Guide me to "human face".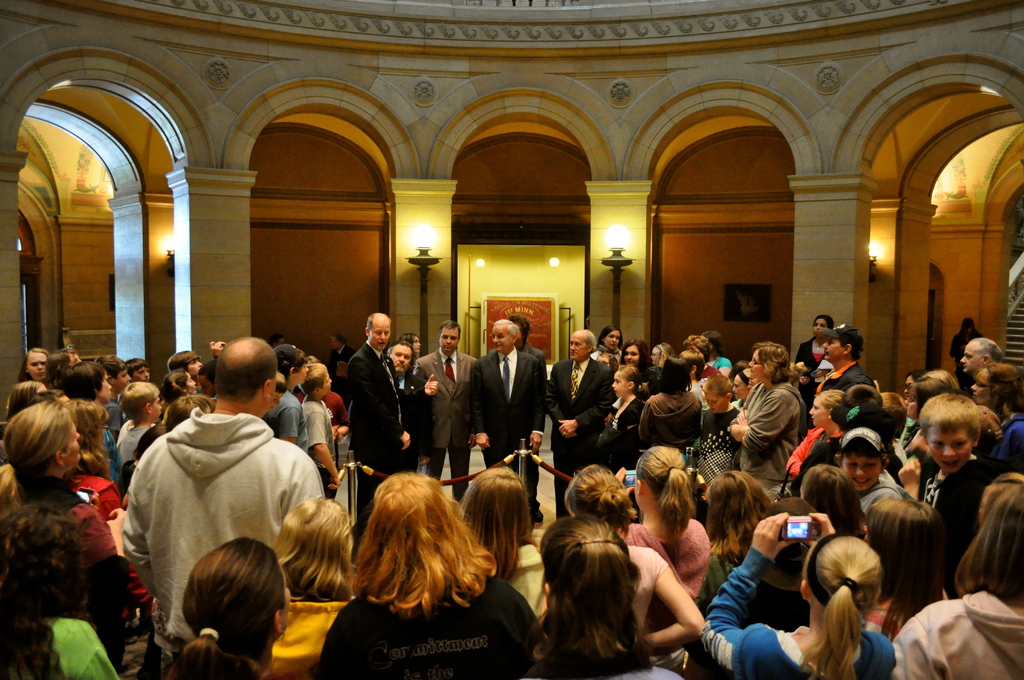
Guidance: <bbox>923, 428, 973, 473</bbox>.
